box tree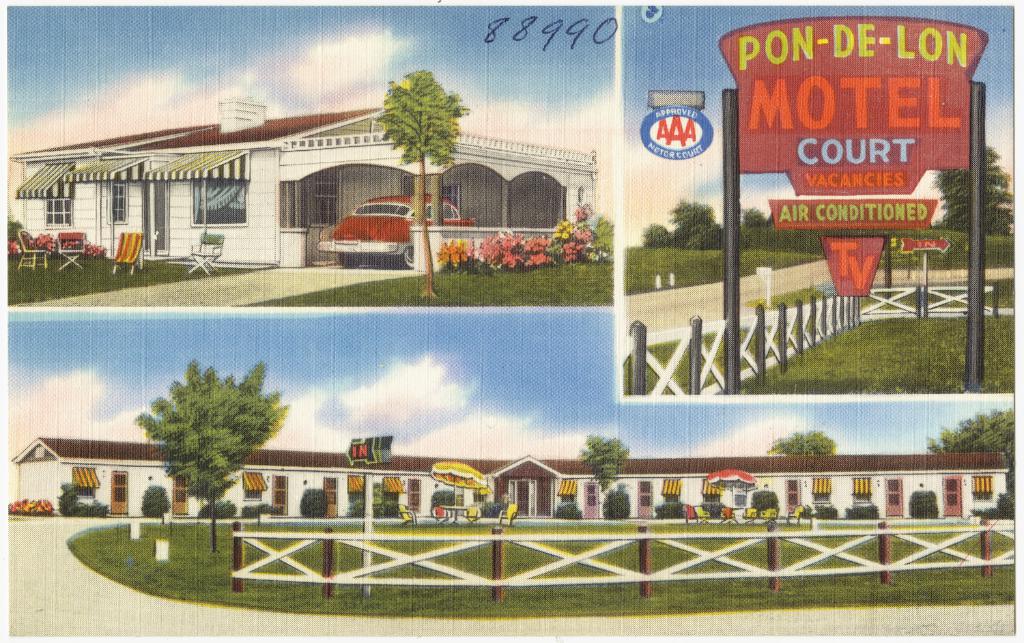
317:489:1004:528
